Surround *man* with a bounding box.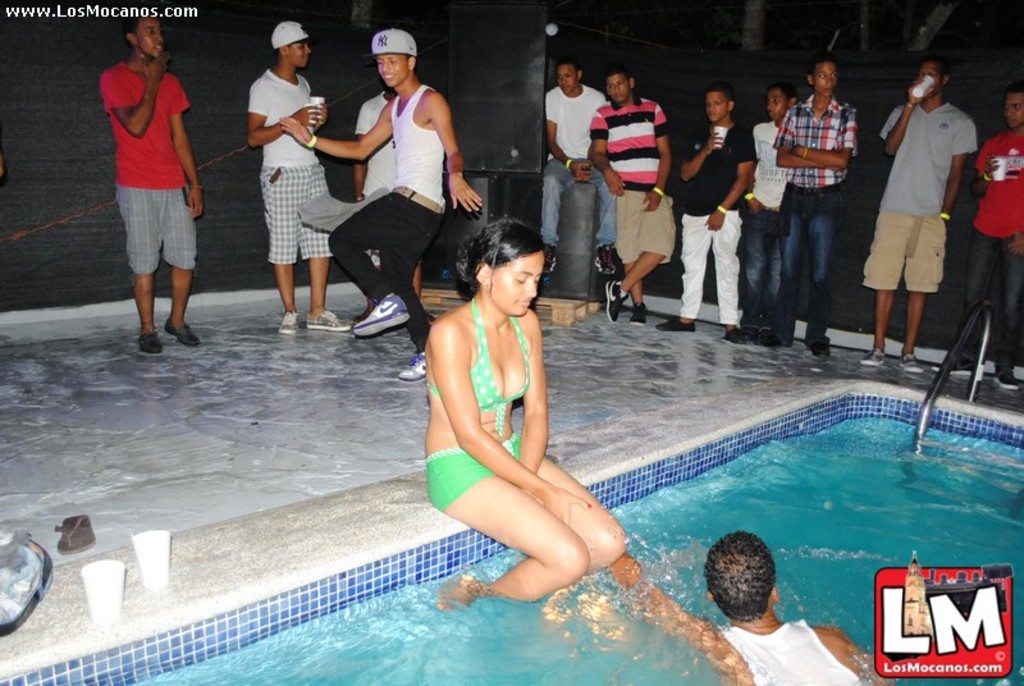
BBox(347, 81, 401, 316).
